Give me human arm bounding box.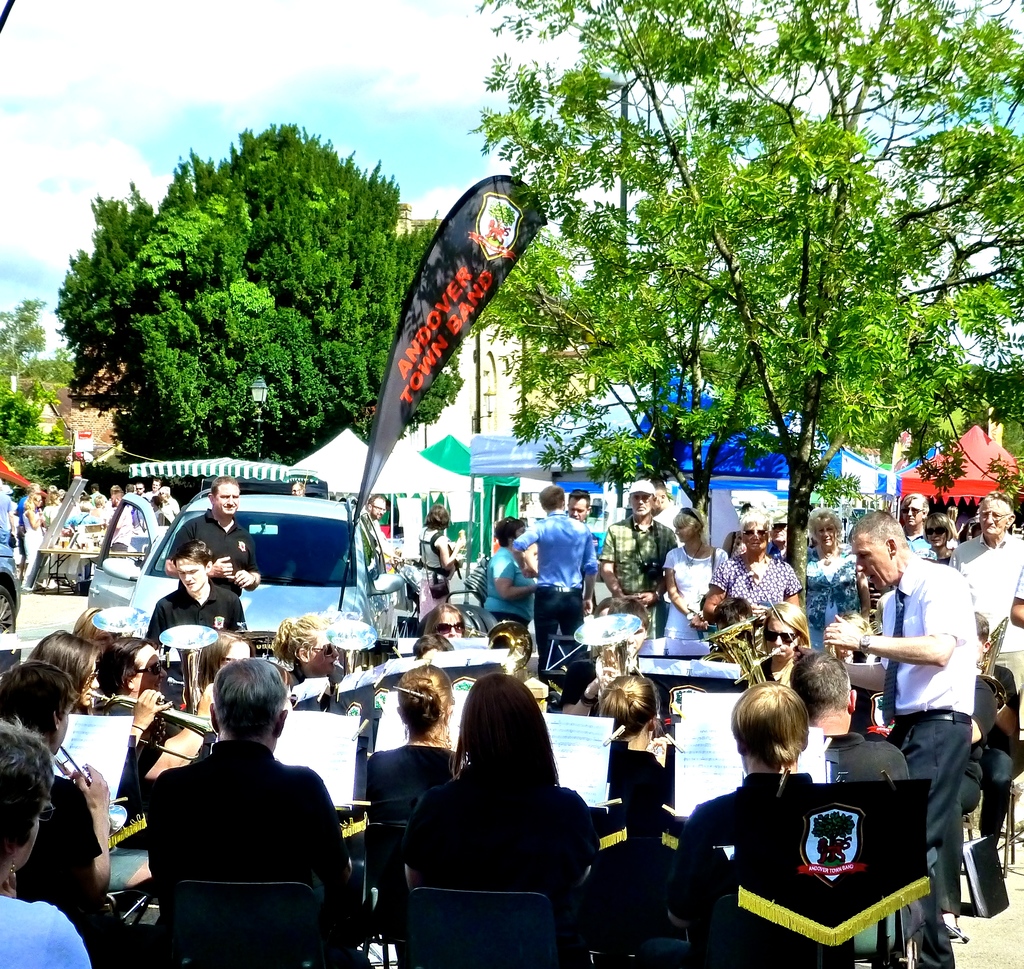
l=73, t=765, r=114, b=894.
